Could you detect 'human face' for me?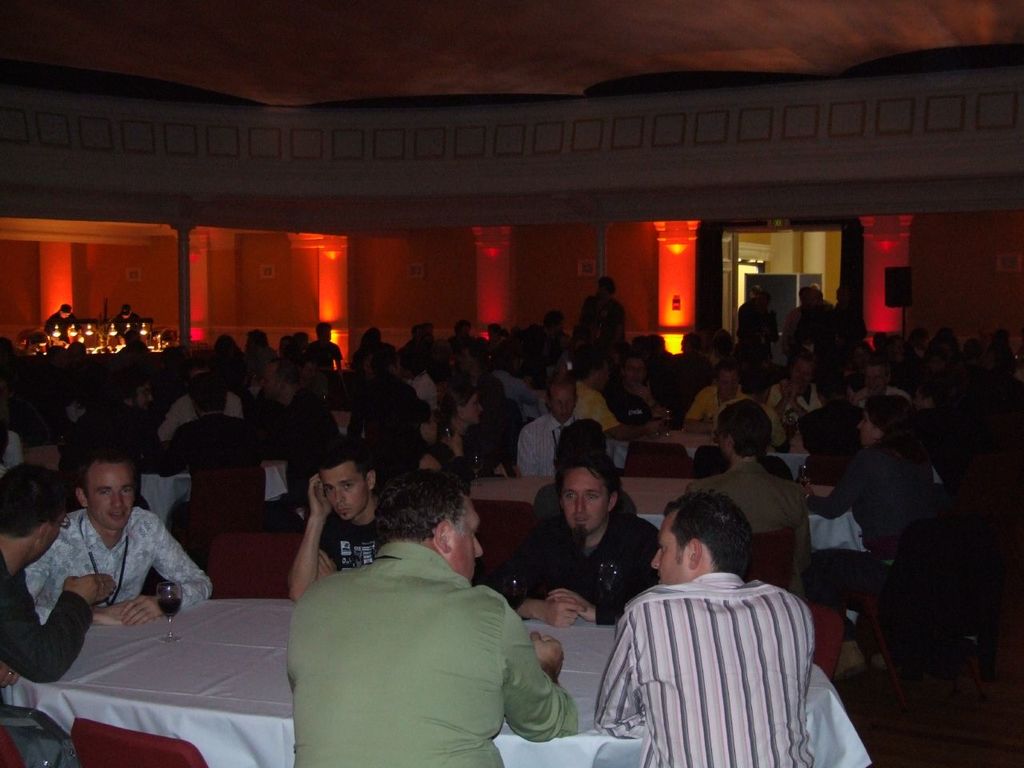
Detection result: select_region(321, 458, 369, 518).
